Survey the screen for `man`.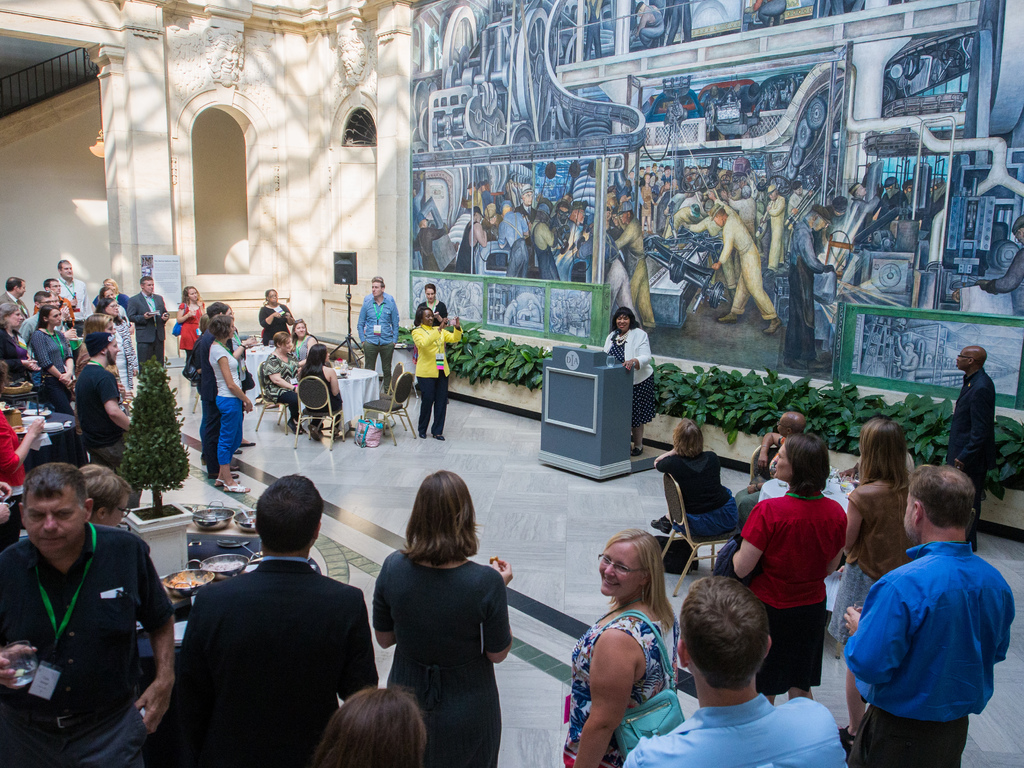
Survey found: l=634, t=3, r=668, b=48.
